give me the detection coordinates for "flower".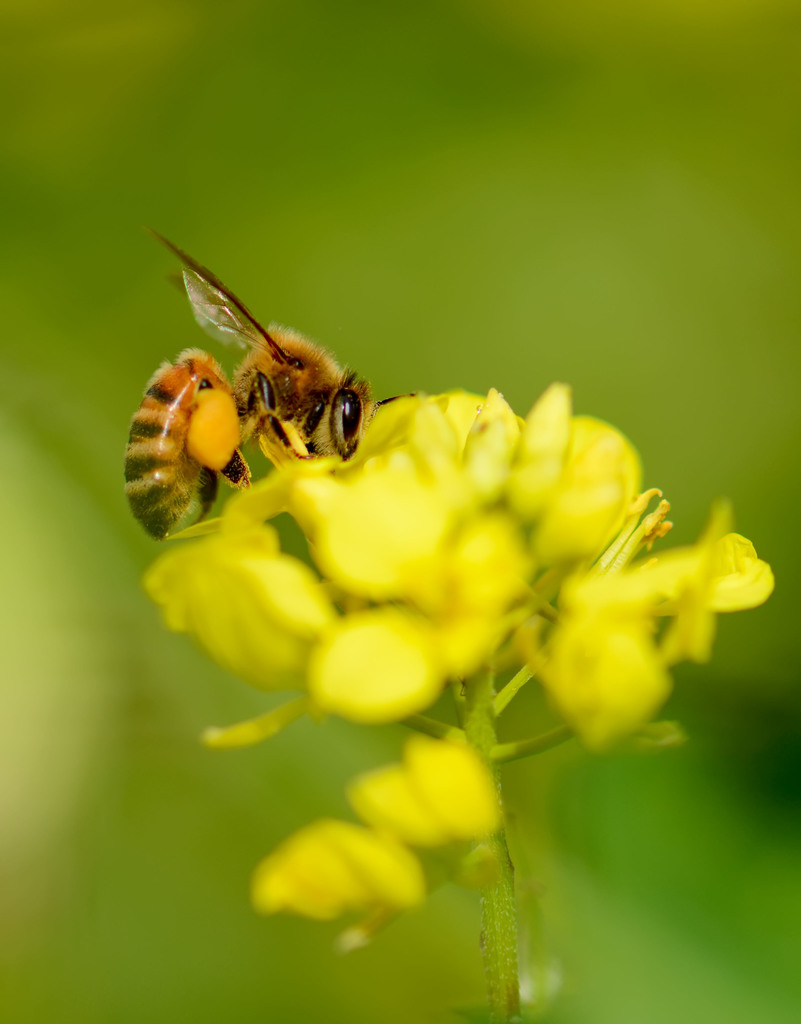
{"left": 129, "top": 394, "right": 779, "bottom": 958}.
